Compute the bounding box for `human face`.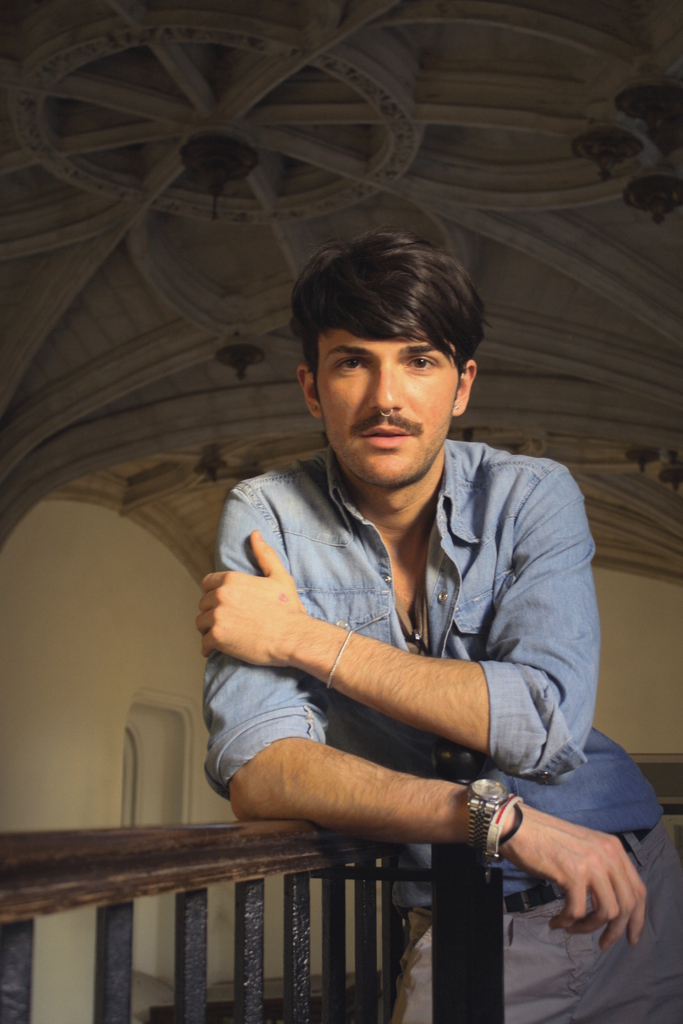
315, 333, 463, 477.
